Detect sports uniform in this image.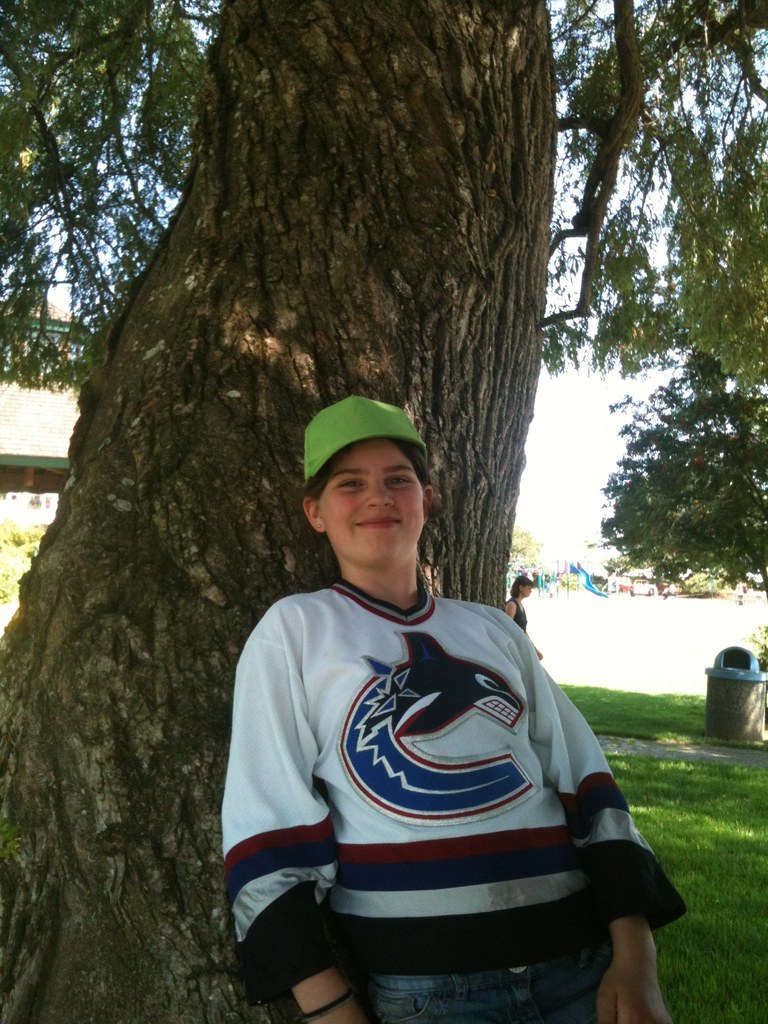
Detection: region(212, 572, 692, 1020).
